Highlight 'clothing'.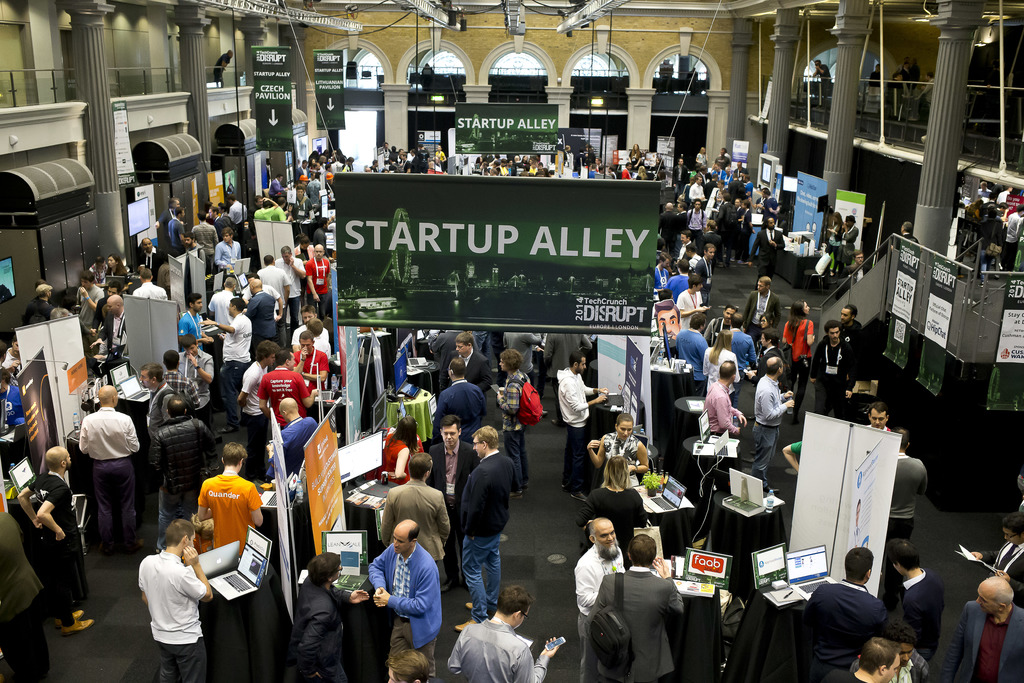
Highlighted region: (x1=211, y1=51, x2=231, y2=88).
